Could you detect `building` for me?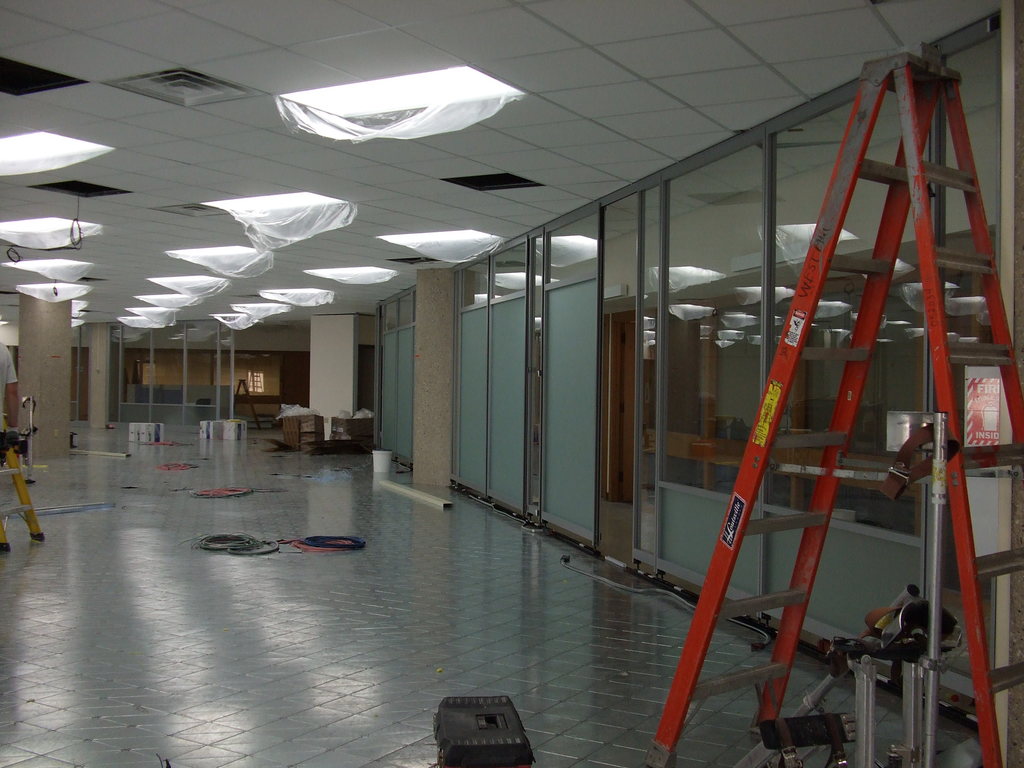
Detection result: (x1=0, y1=0, x2=1023, y2=767).
